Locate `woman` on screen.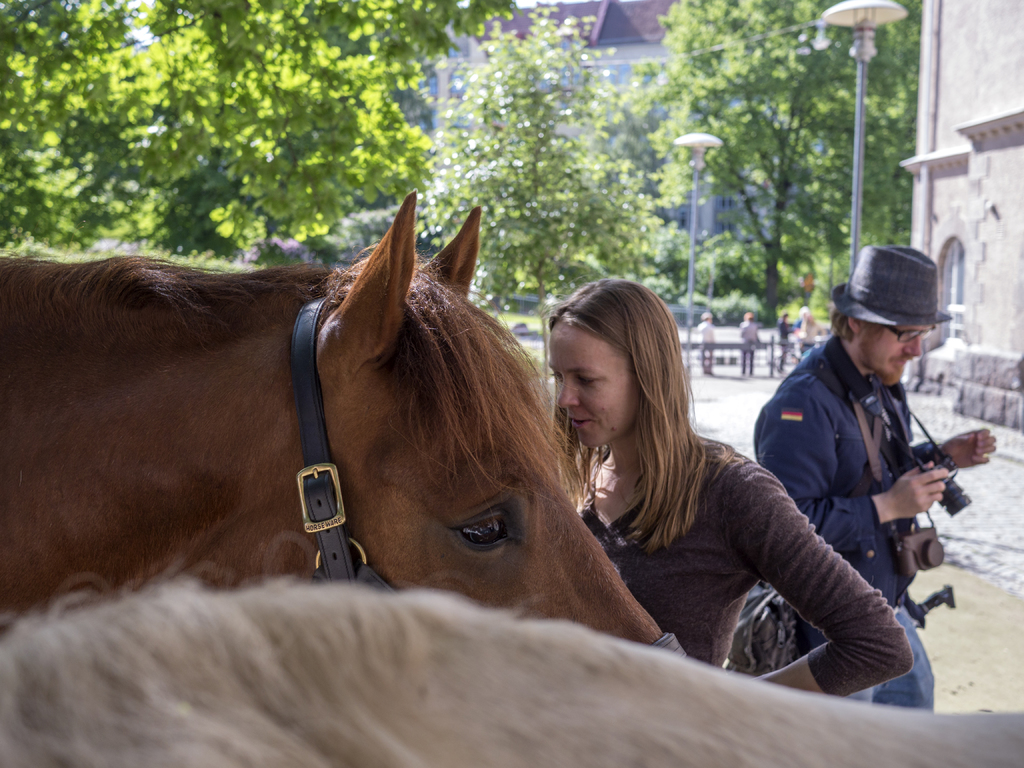
On screen at {"left": 543, "top": 284, "right": 880, "bottom": 695}.
